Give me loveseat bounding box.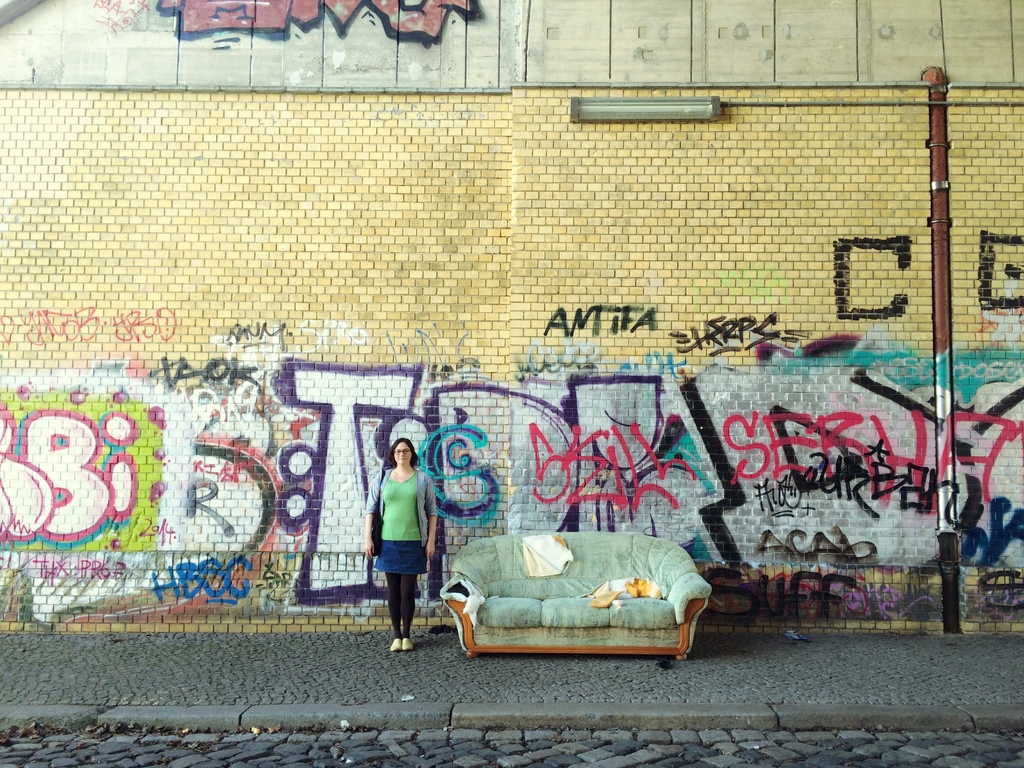
437, 528, 712, 660.
